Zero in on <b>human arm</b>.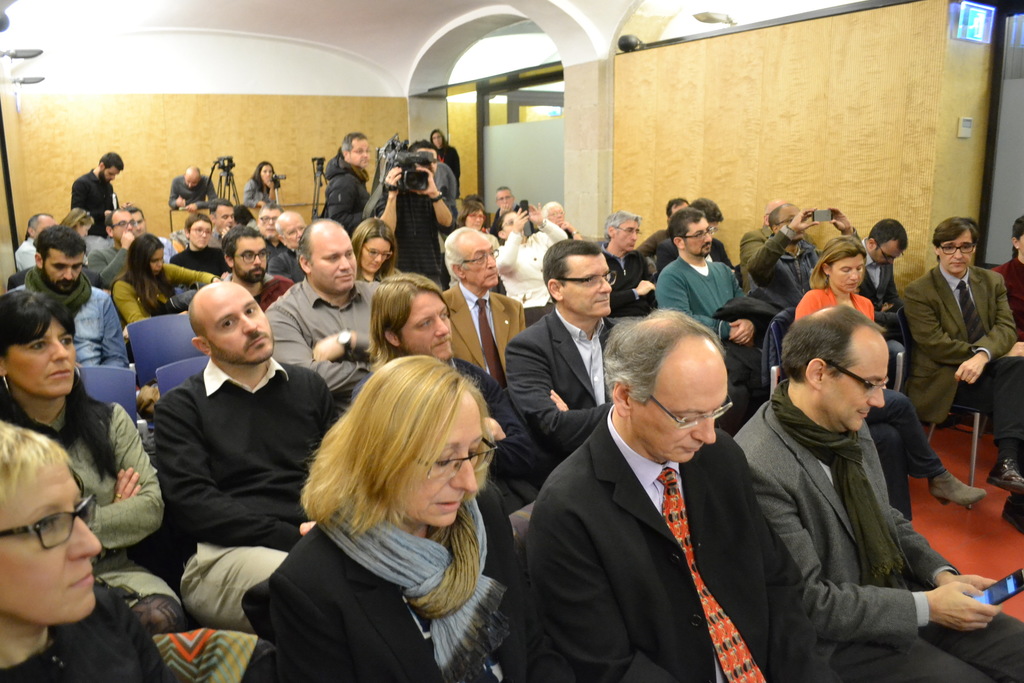
Zeroed in: box=[228, 170, 266, 217].
